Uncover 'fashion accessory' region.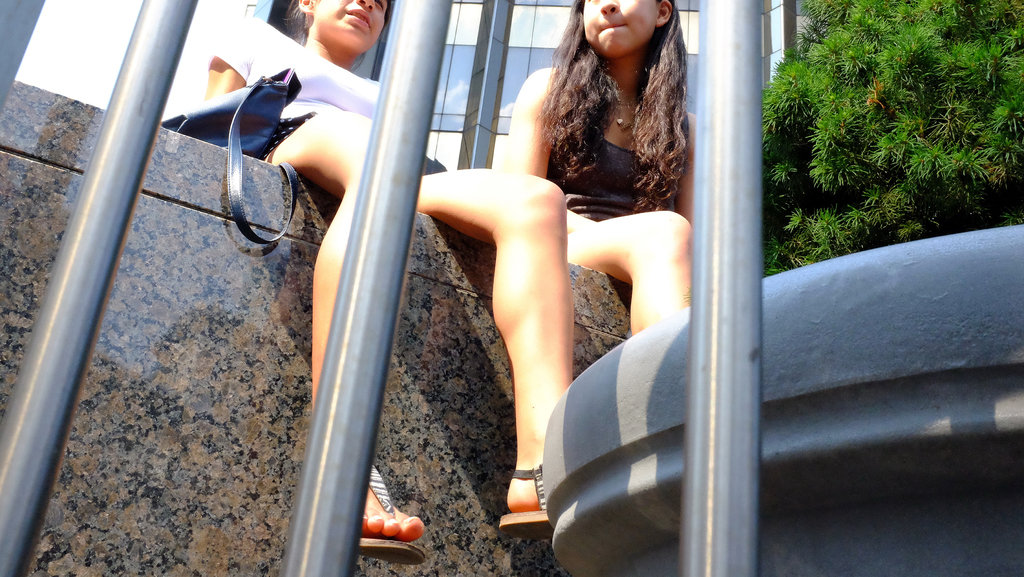
Uncovered: pyautogui.locateOnScreen(161, 66, 315, 244).
